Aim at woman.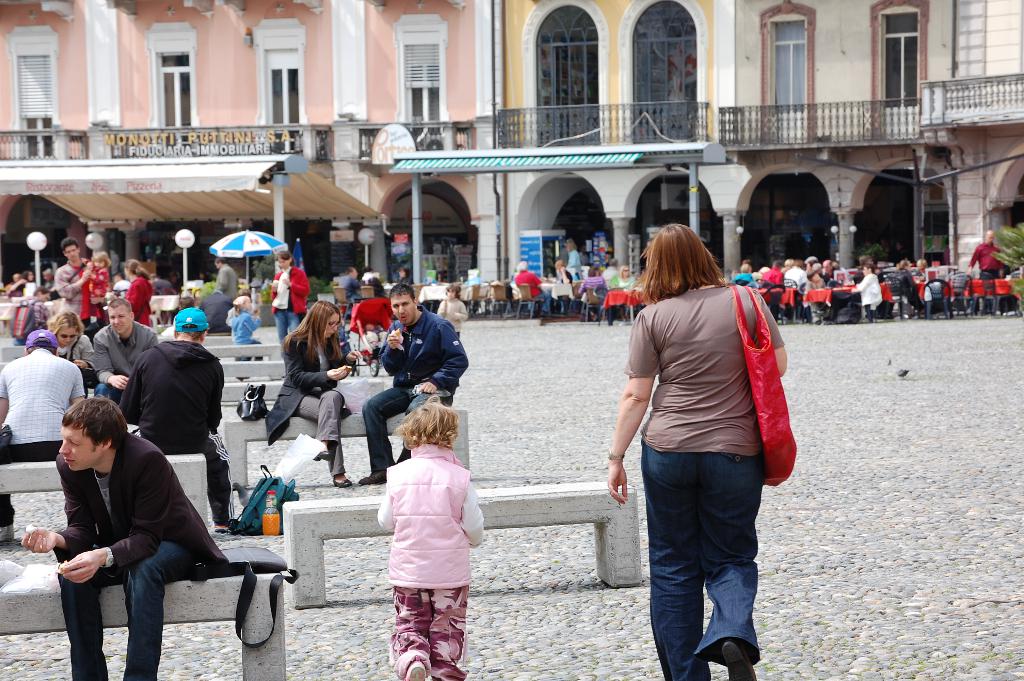
Aimed at locate(264, 251, 312, 341).
